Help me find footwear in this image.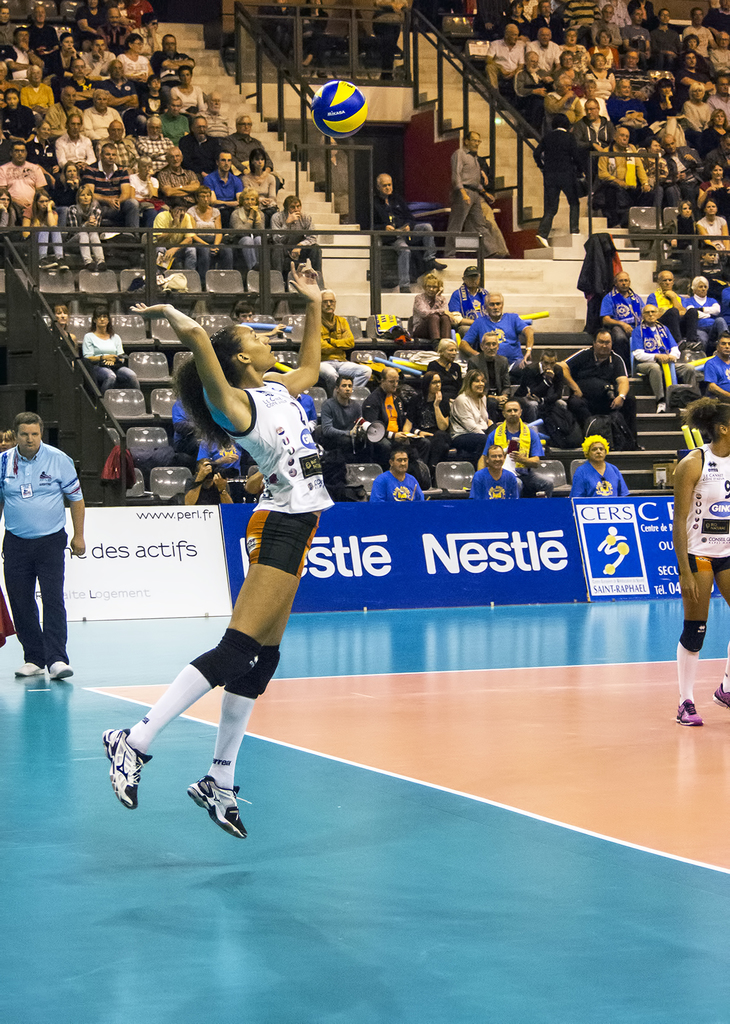
Found it: region(667, 698, 706, 724).
